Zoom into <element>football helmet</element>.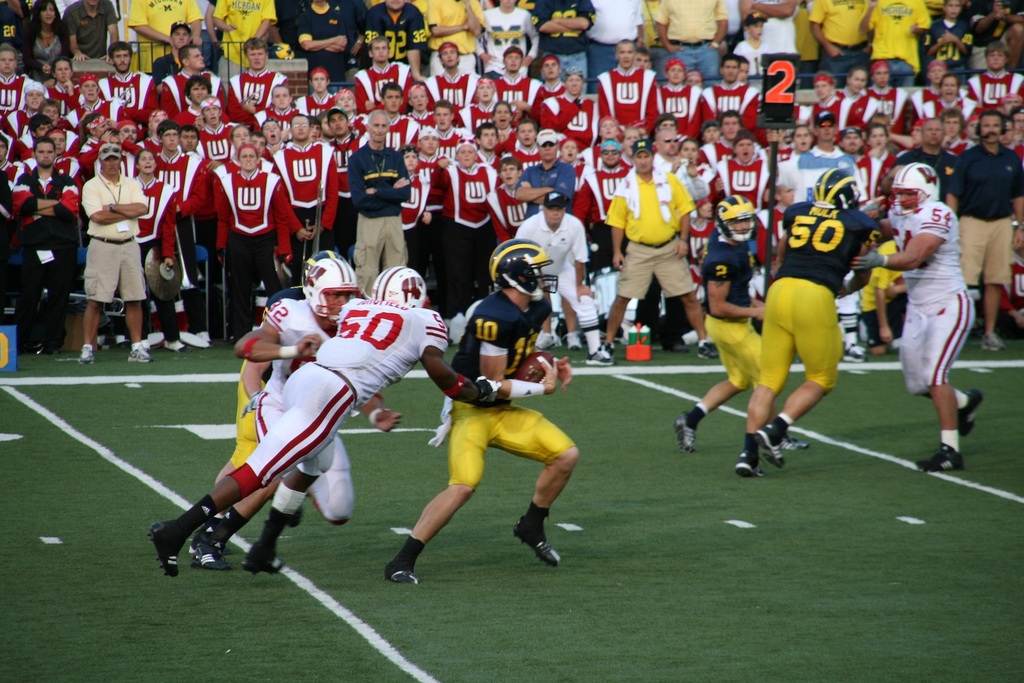
Zoom target: left=303, top=261, right=358, bottom=323.
